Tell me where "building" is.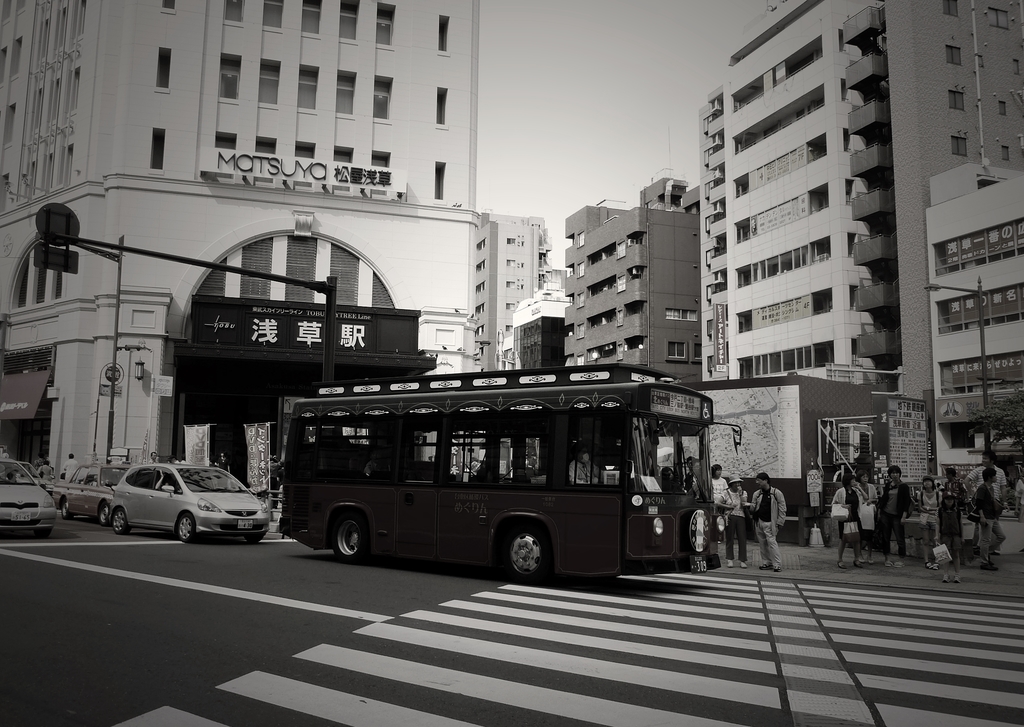
"building" is at rect(516, 286, 566, 372).
